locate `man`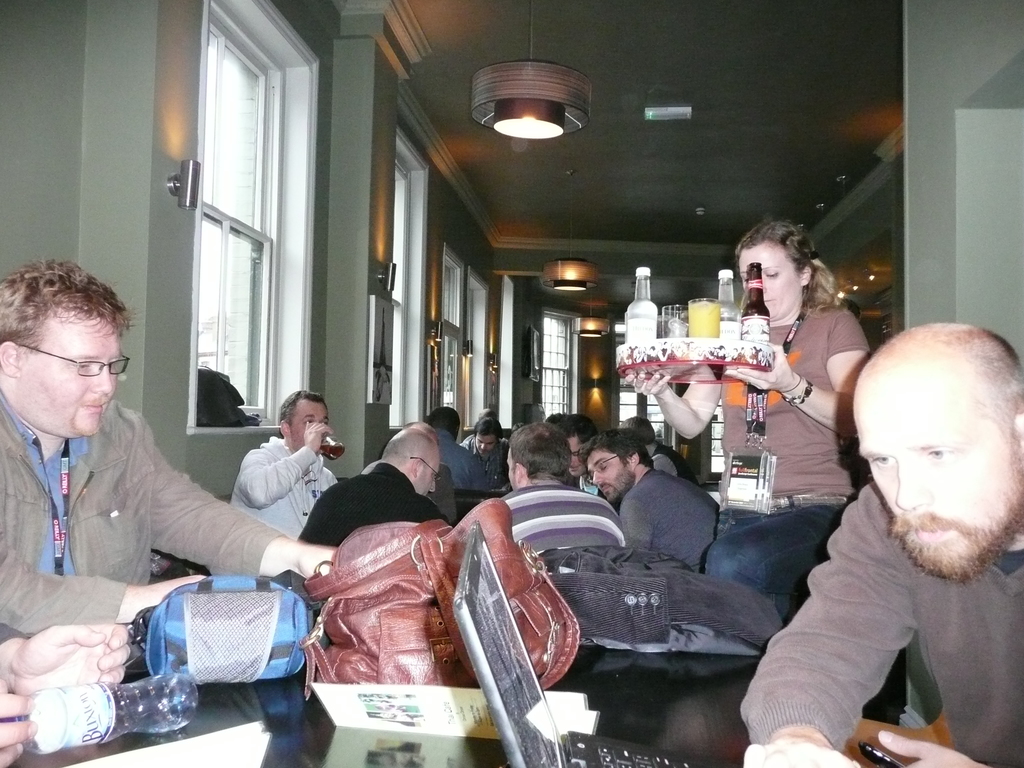
left=454, top=414, right=534, bottom=488
